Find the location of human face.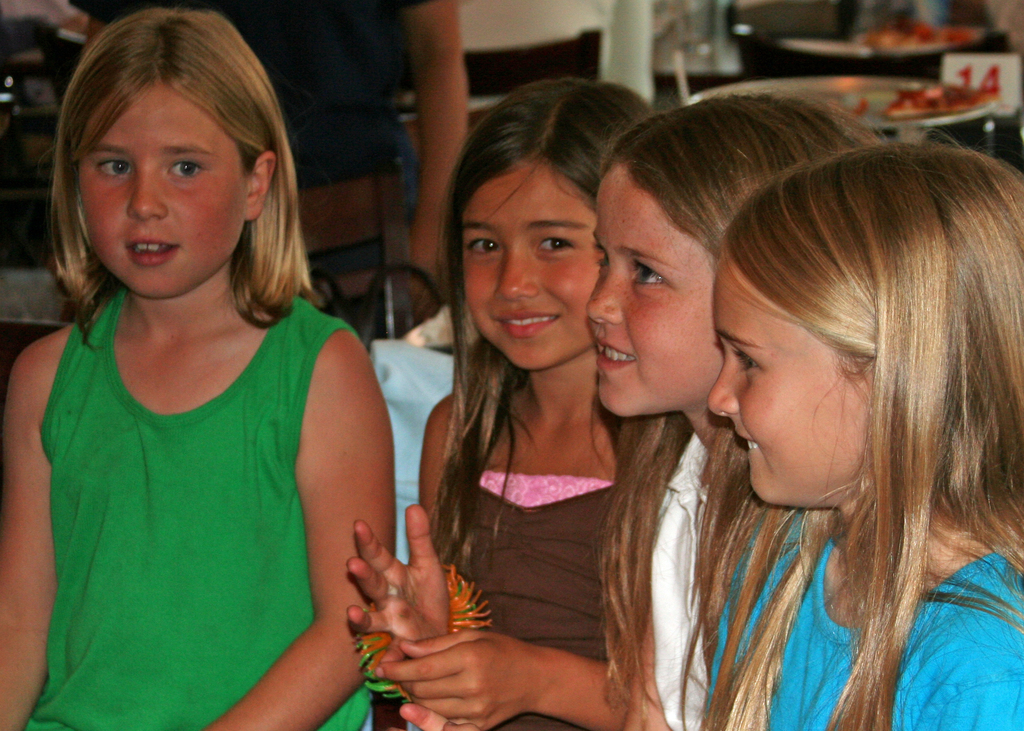
Location: box=[461, 161, 596, 368].
